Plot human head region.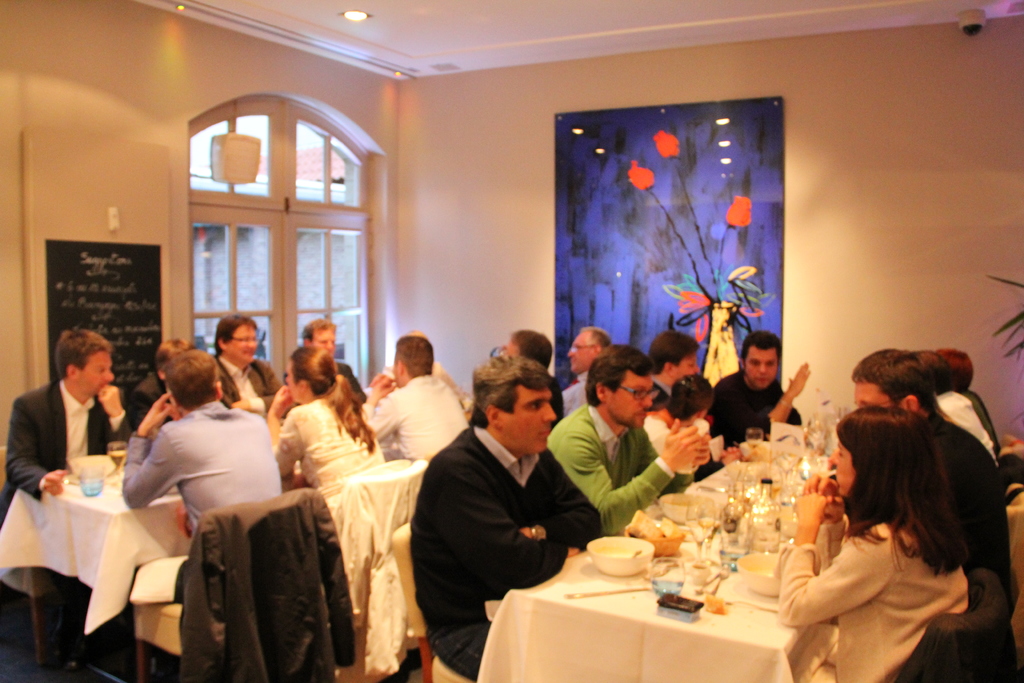
Plotted at BBox(300, 316, 341, 349).
